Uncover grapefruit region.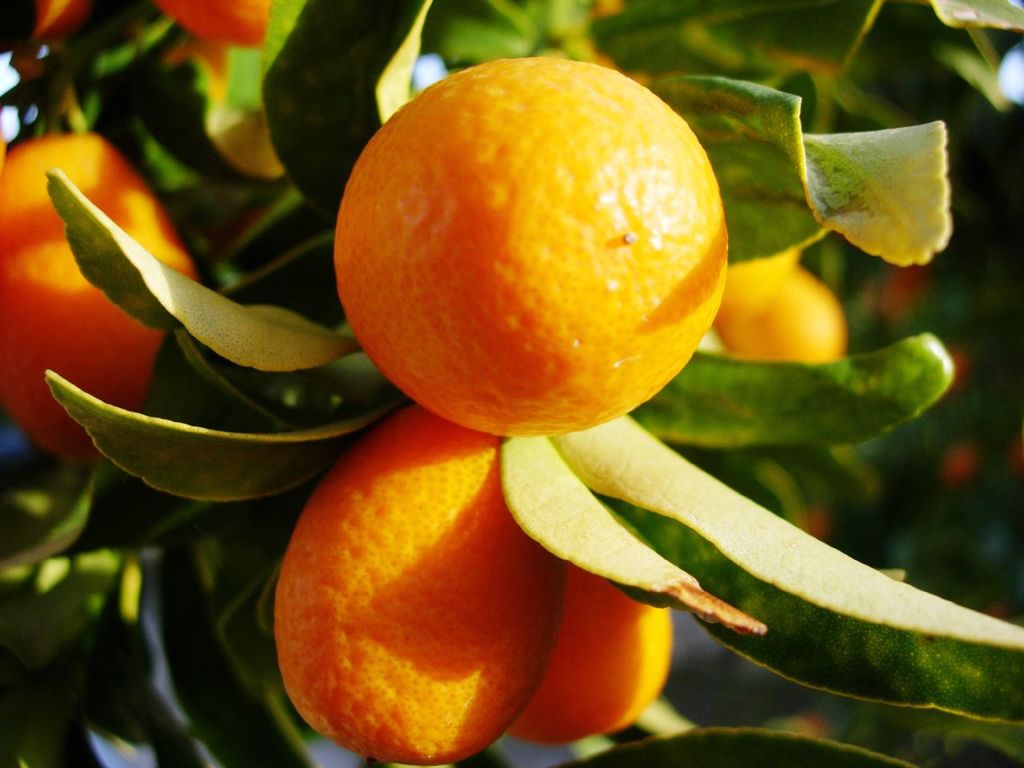
Uncovered: (x1=149, y1=0, x2=269, y2=50).
